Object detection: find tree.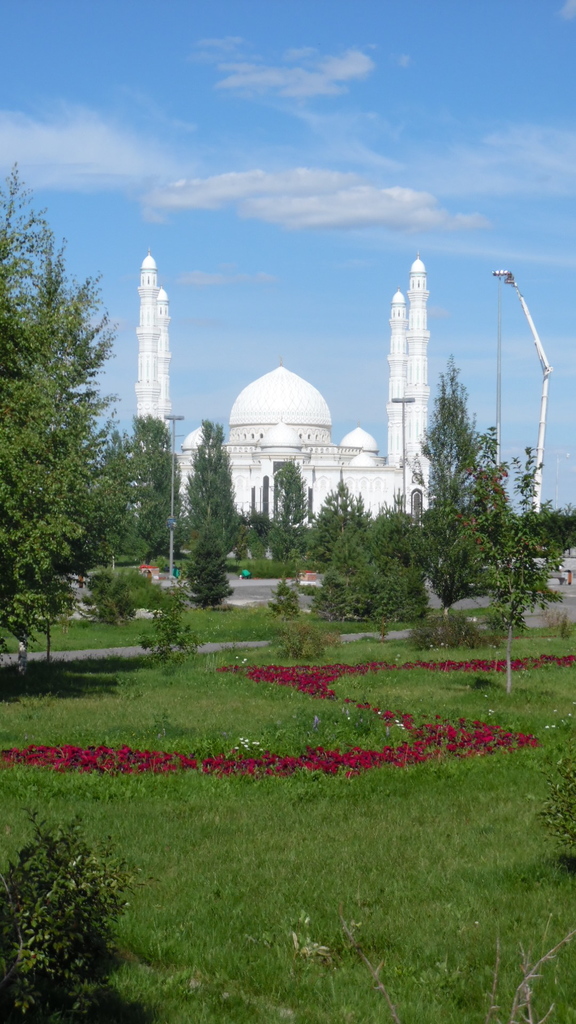
(240, 515, 292, 575).
